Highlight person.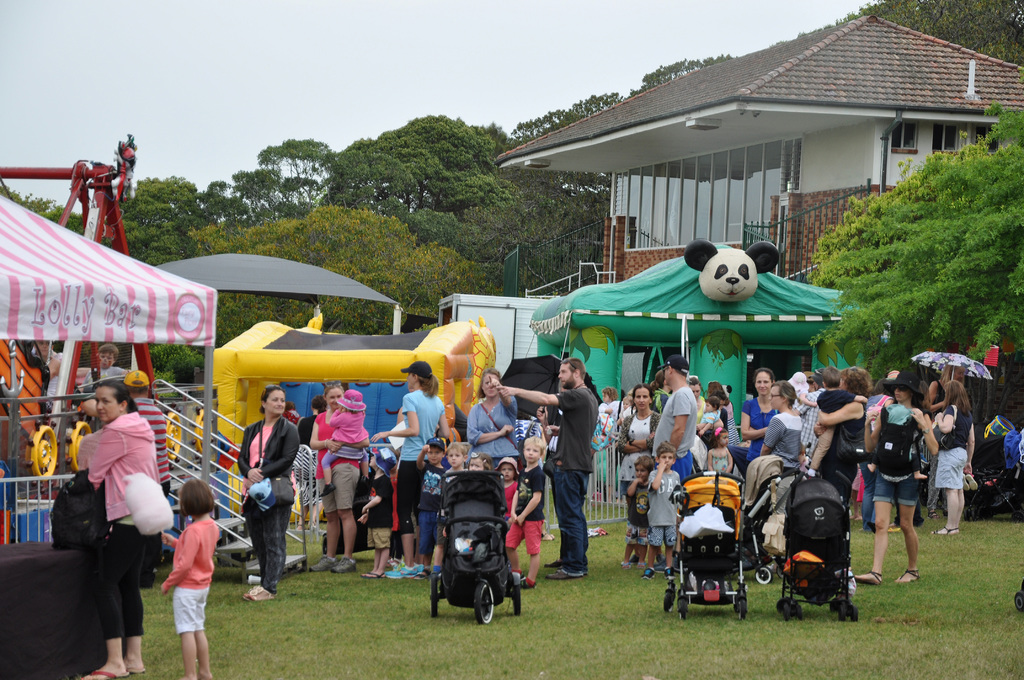
Highlighted region: 162,476,220,679.
